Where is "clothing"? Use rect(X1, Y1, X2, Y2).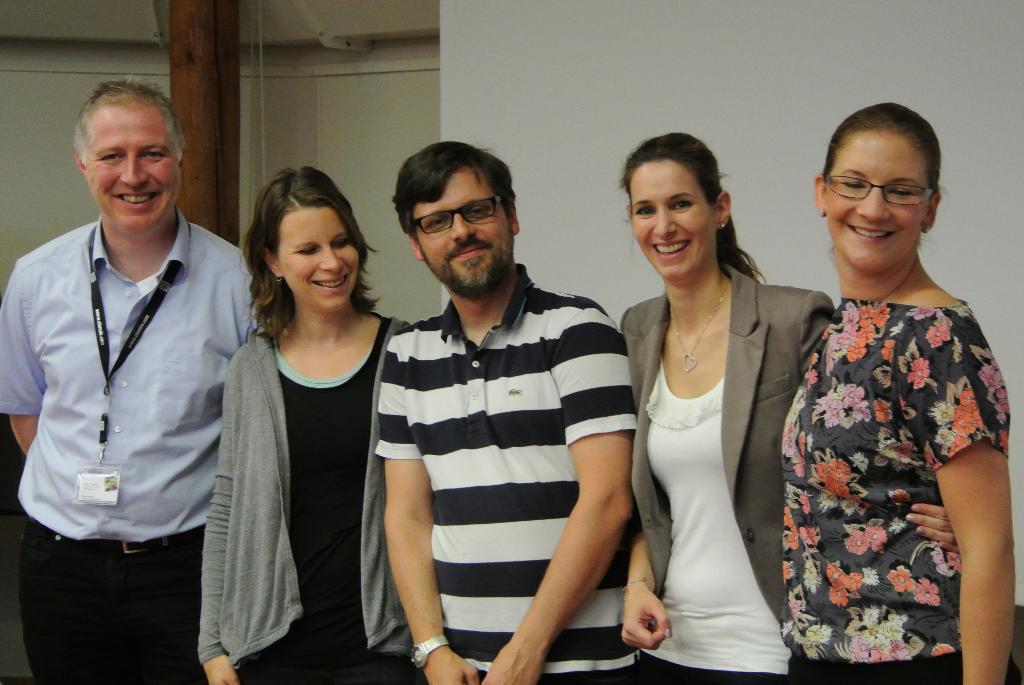
rect(619, 252, 840, 682).
